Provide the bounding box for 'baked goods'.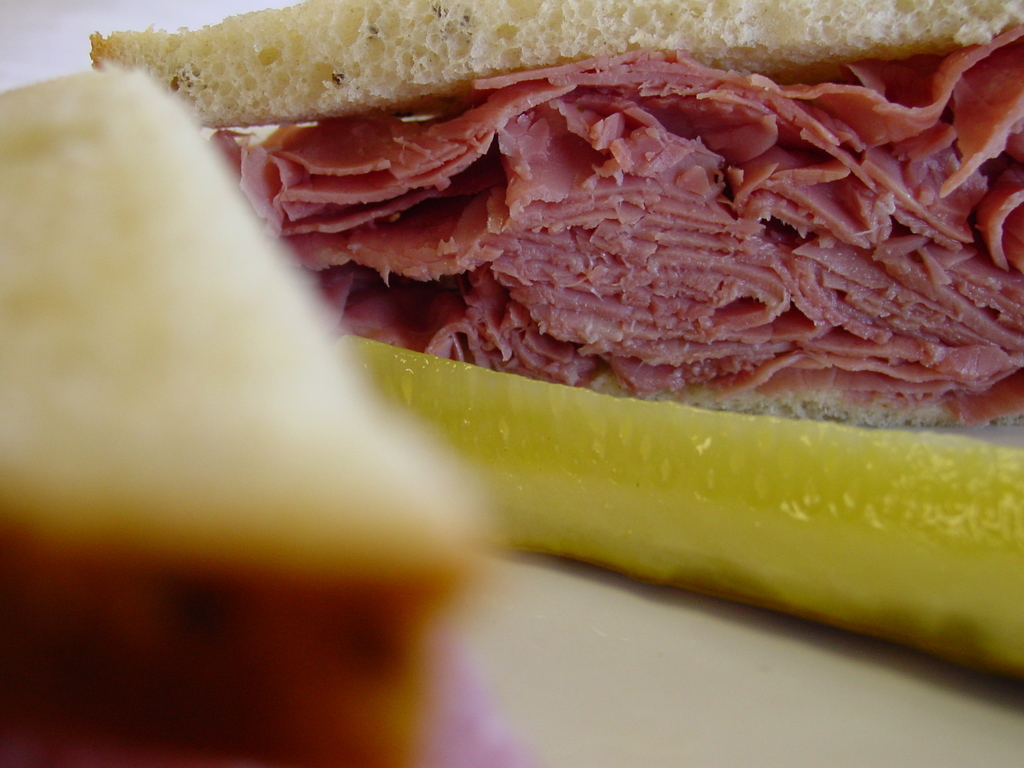
<region>0, 60, 500, 767</region>.
